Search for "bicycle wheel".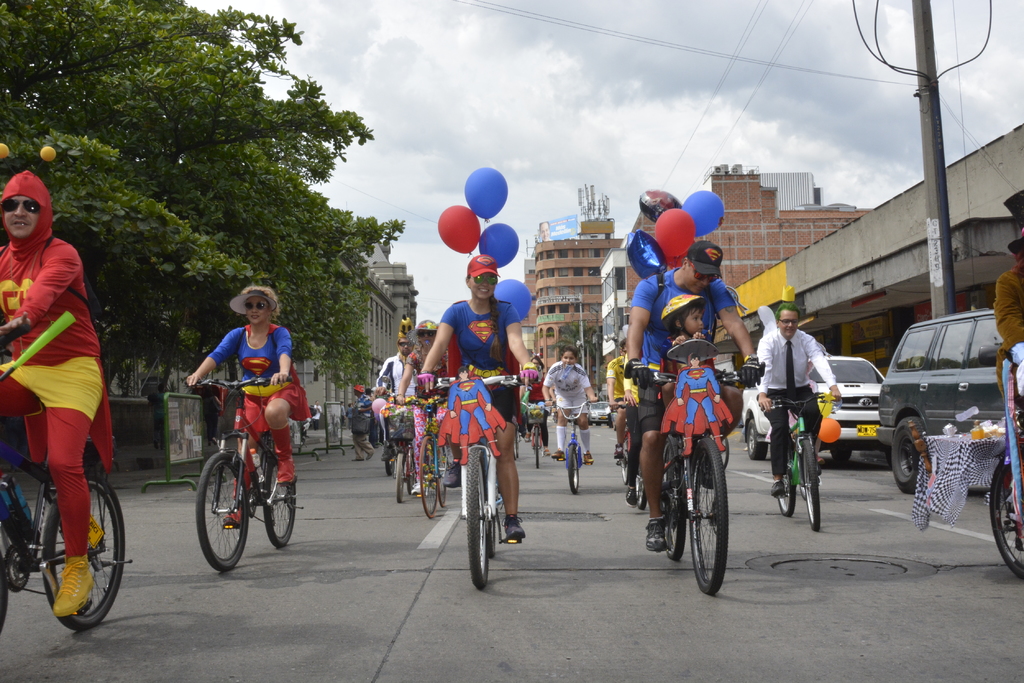
Found at 800:436:822:531.
